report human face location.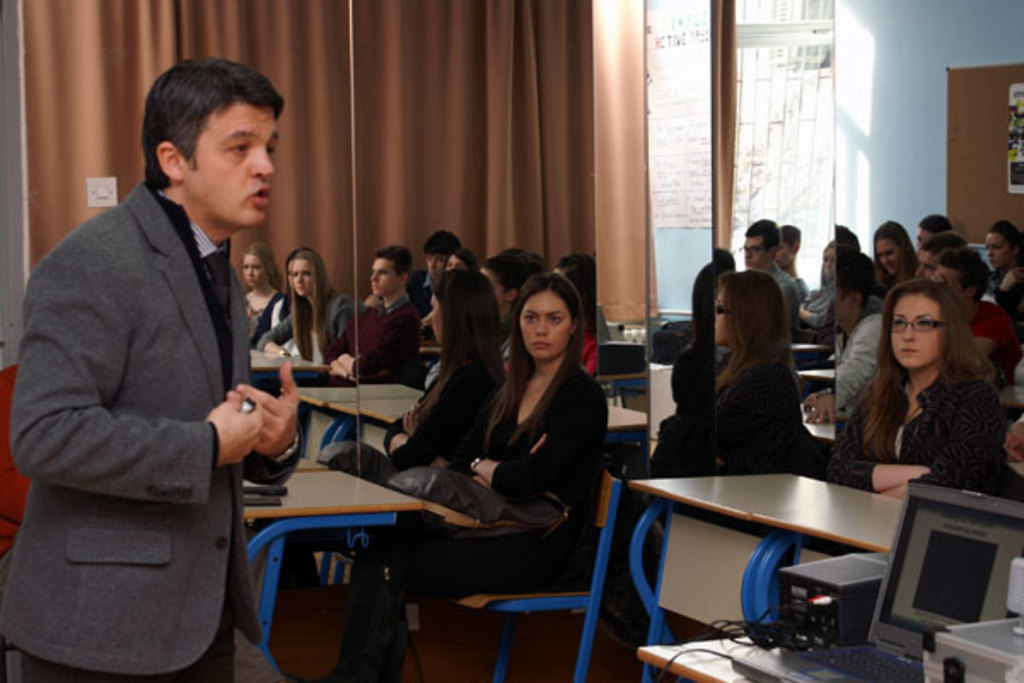
Report: box=[292, 256, 317, 297].
